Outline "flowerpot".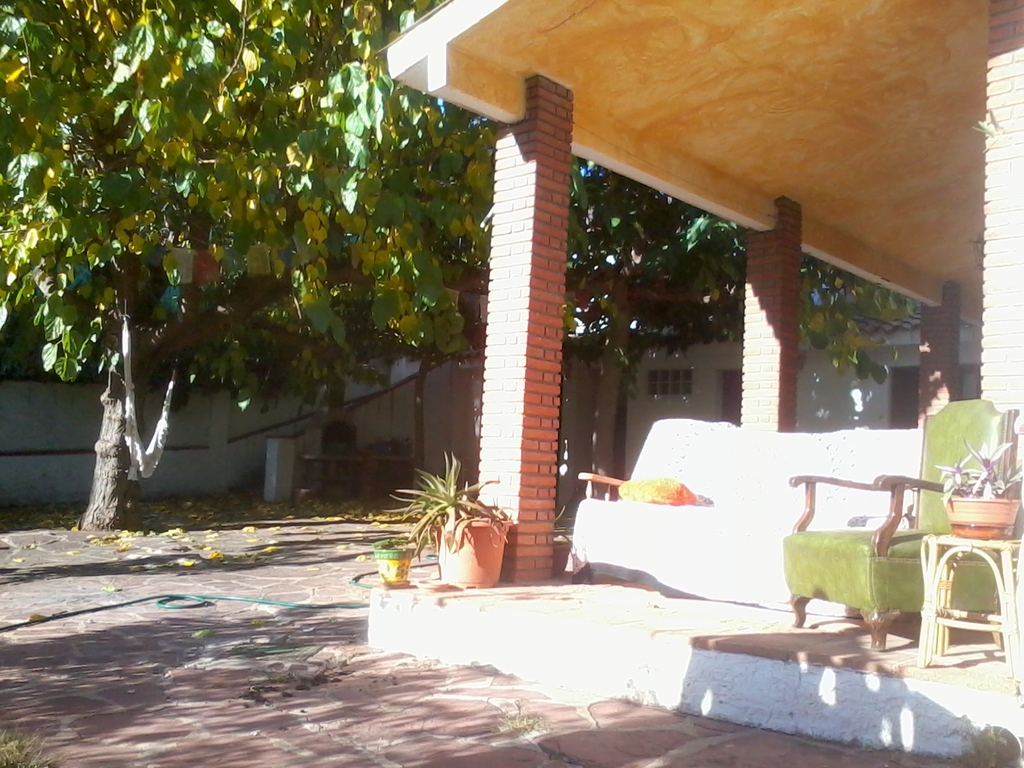
Outline: 943 497 1020 540.
